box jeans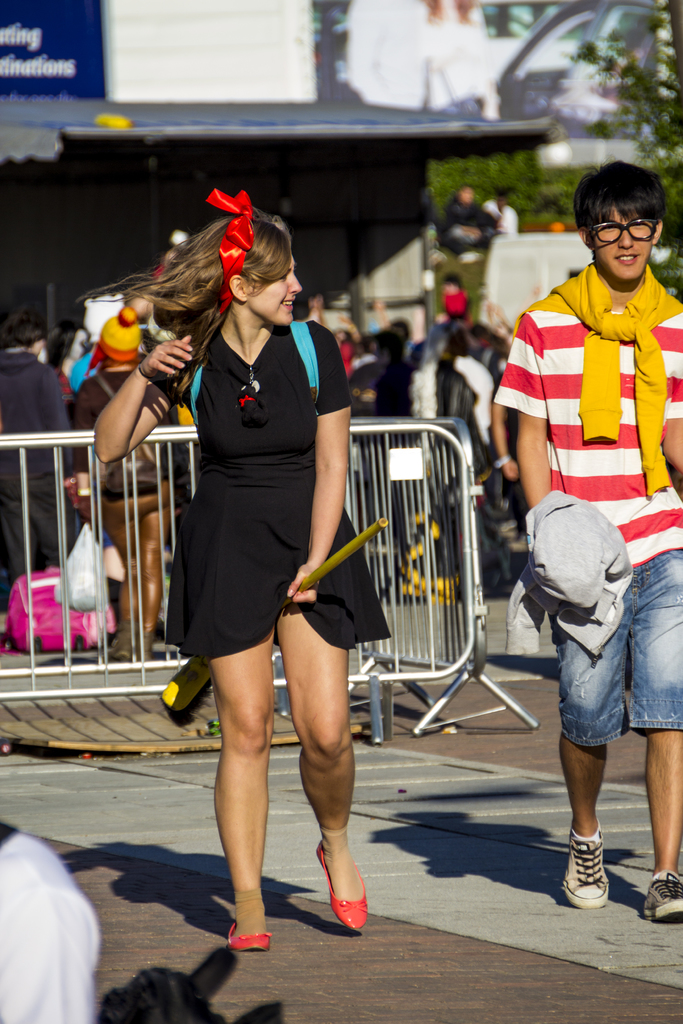
<box>550,559,682,739</box>
